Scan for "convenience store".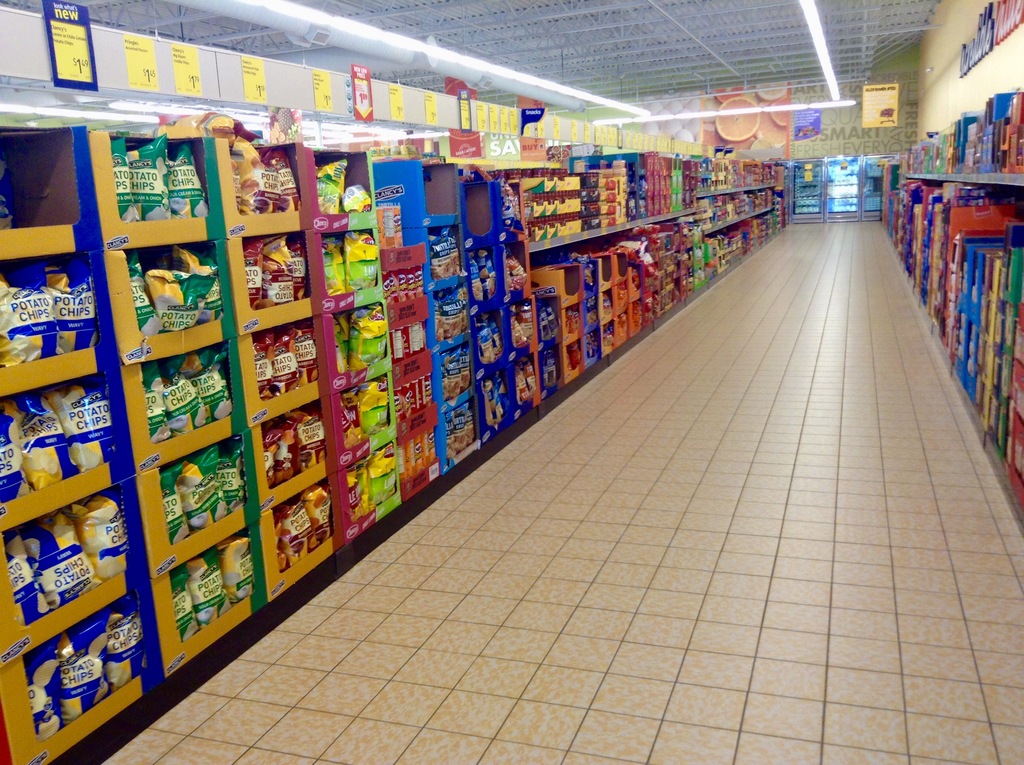
Scan result: (0,24,983,718).
